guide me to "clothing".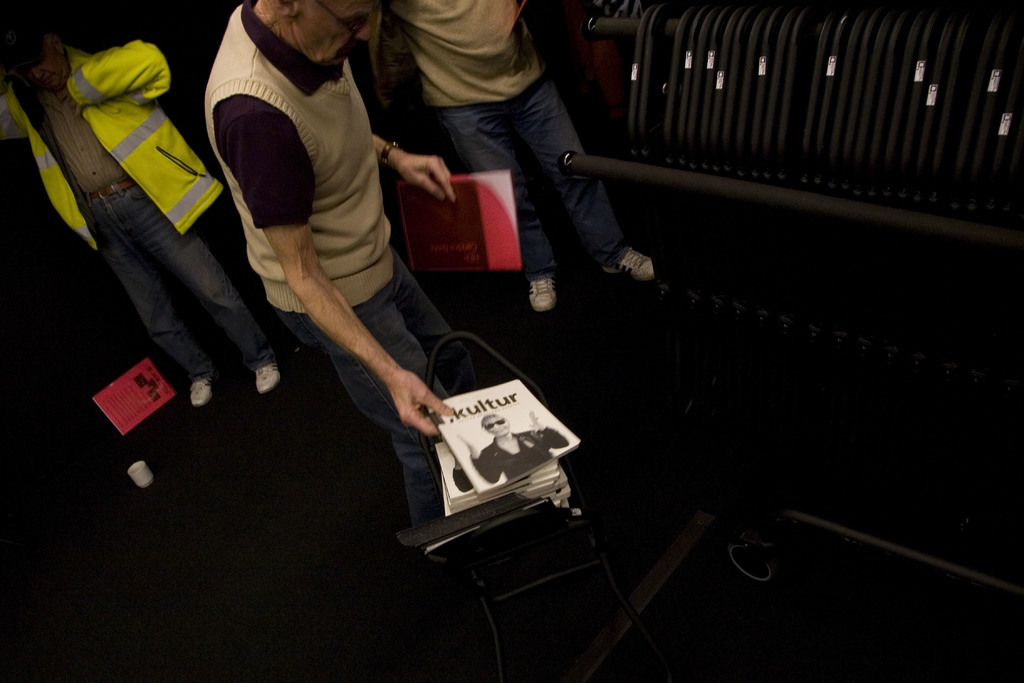
Guidance: locate(0, 51, 285, 370).
